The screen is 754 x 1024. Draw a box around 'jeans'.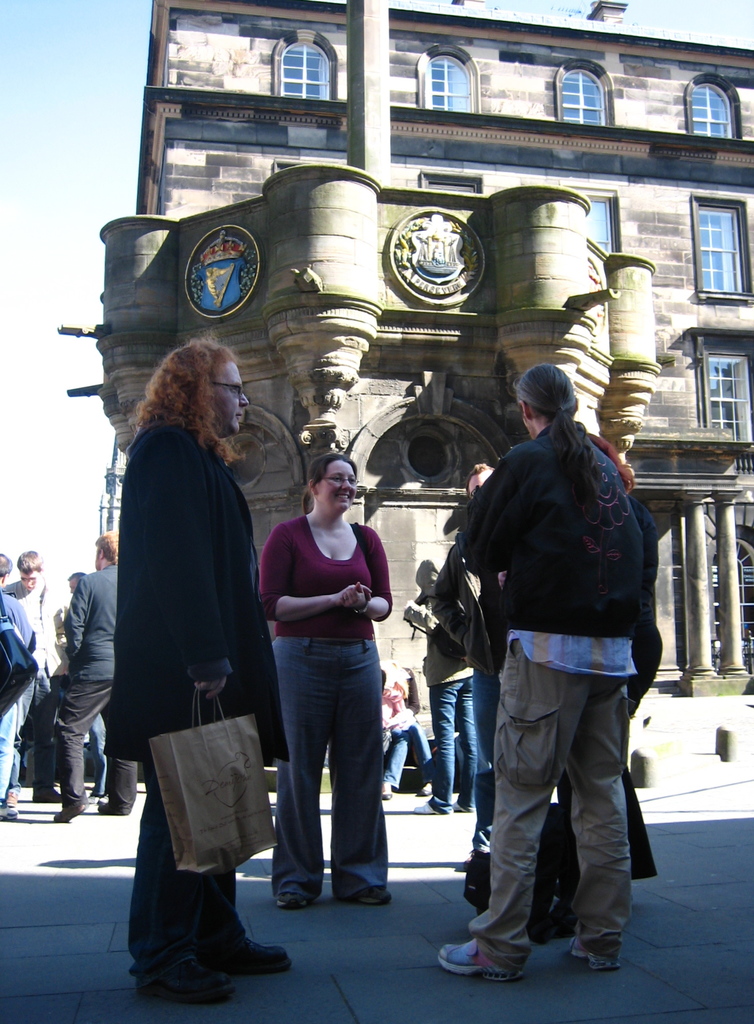
bbox=(0, 680, 19, 803).
